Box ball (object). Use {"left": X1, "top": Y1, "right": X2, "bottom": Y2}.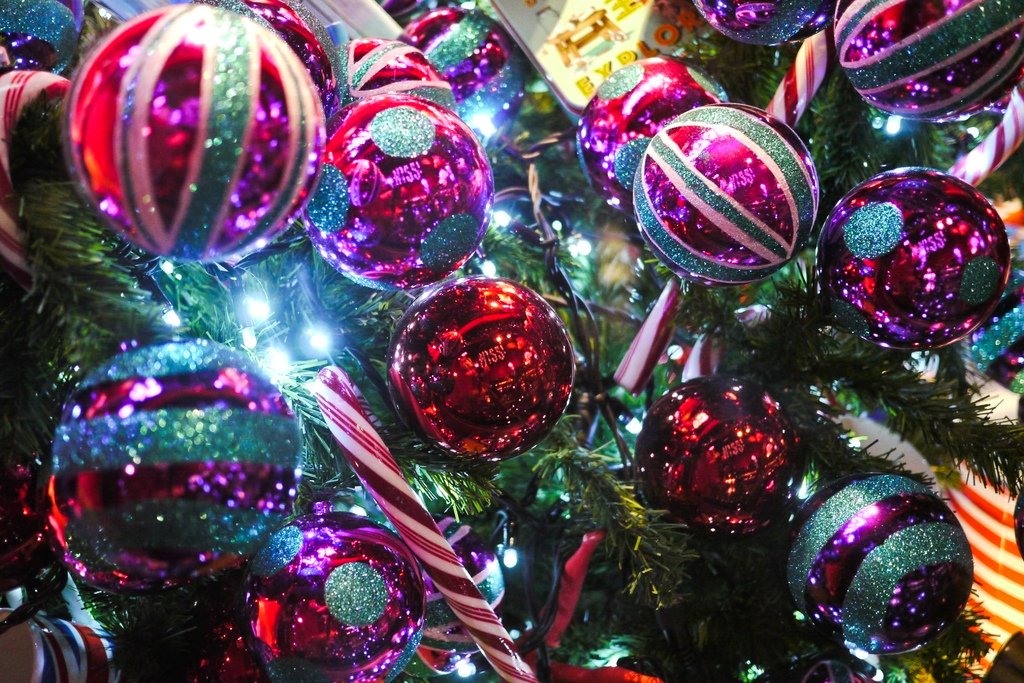
{"left": 401, "top": 10, "right": 531, "bottom": 154}.
